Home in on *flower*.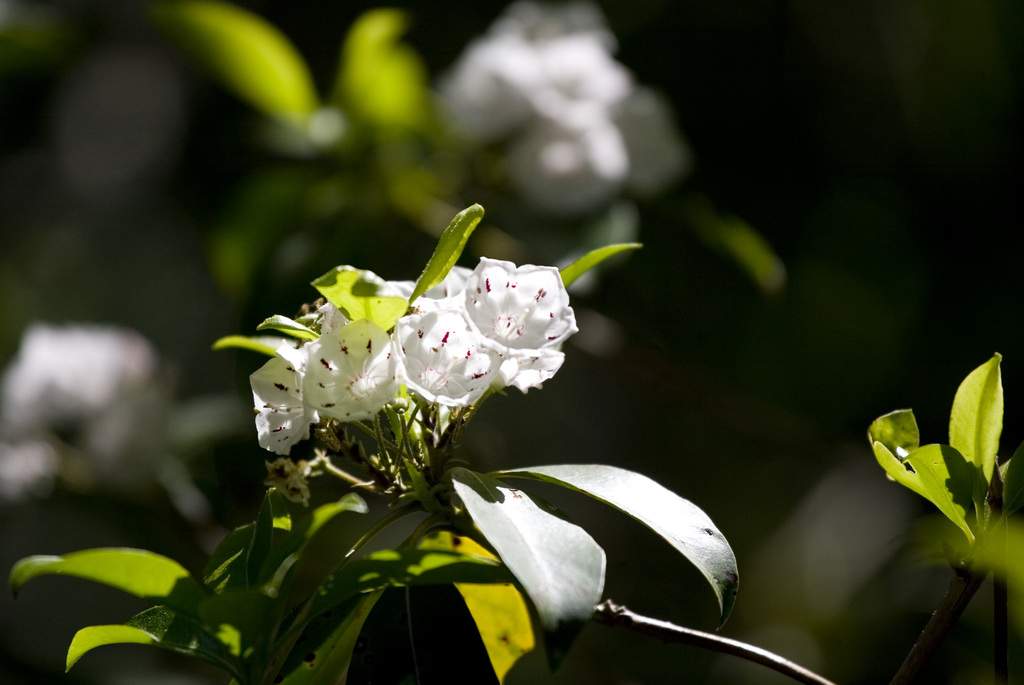
Homed in at [left=293, top=324, right=403, bottom=429].
